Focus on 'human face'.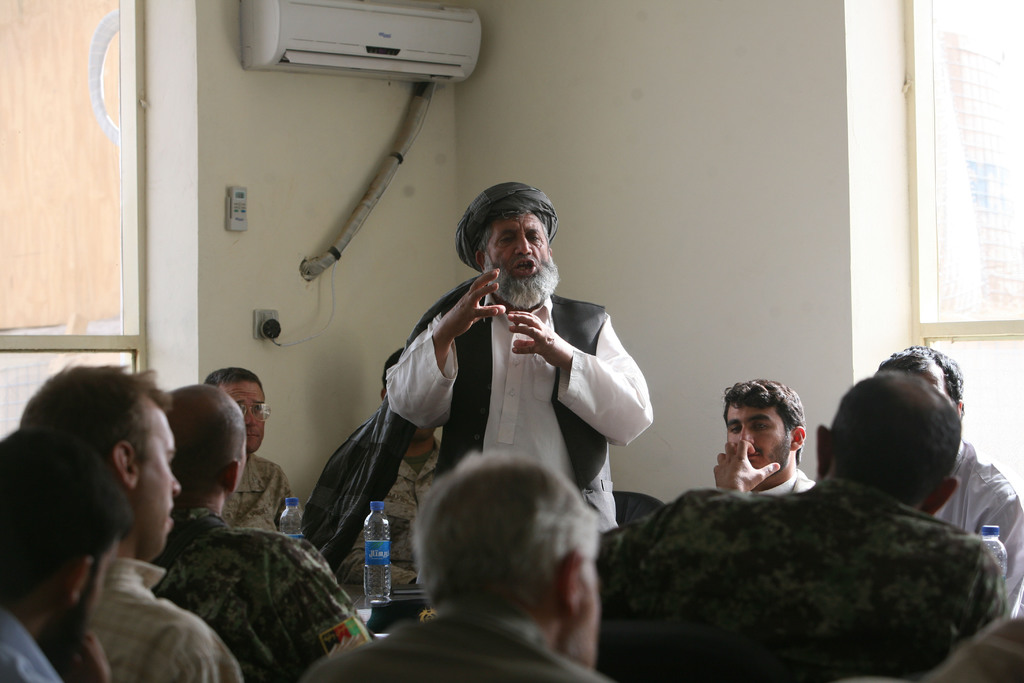
Focused at left=218, top=381, right=271, bottom=451.
